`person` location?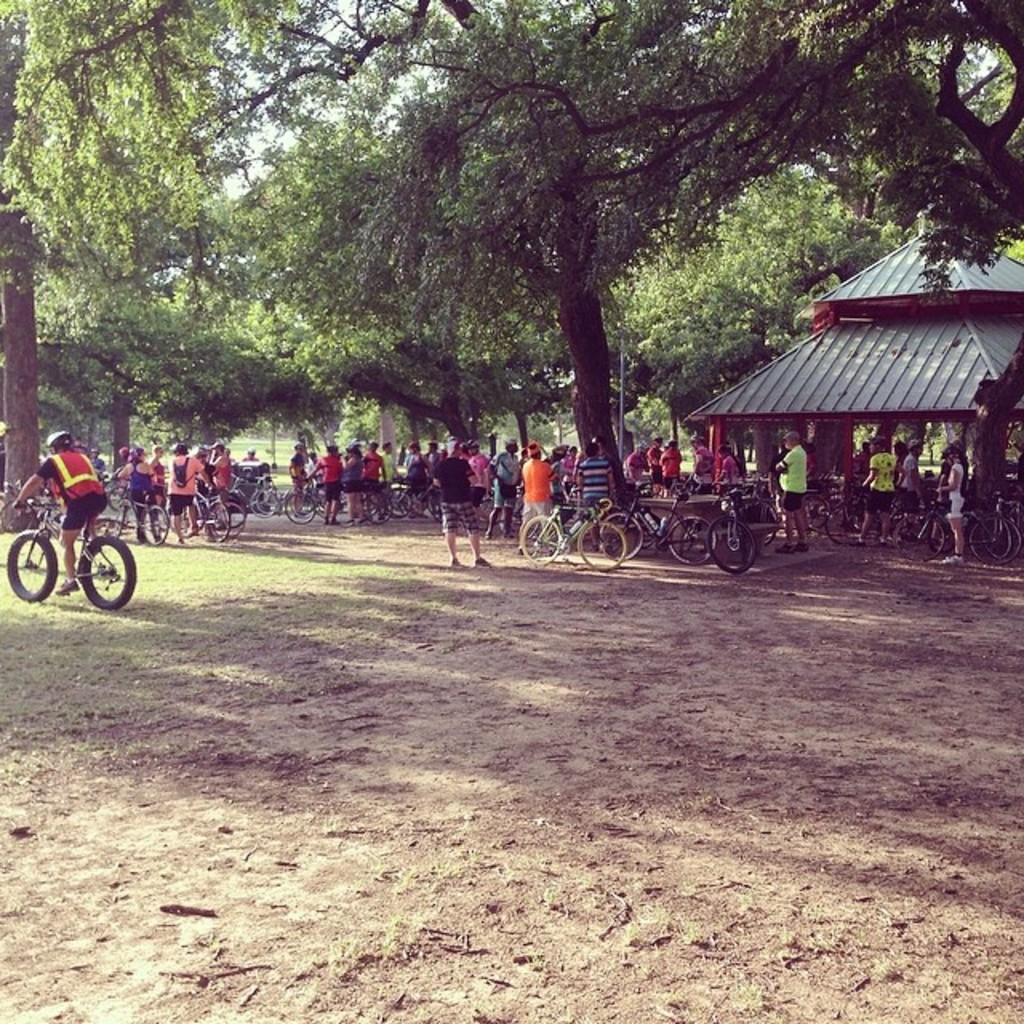
BBox(128, 443, 166, 547)
